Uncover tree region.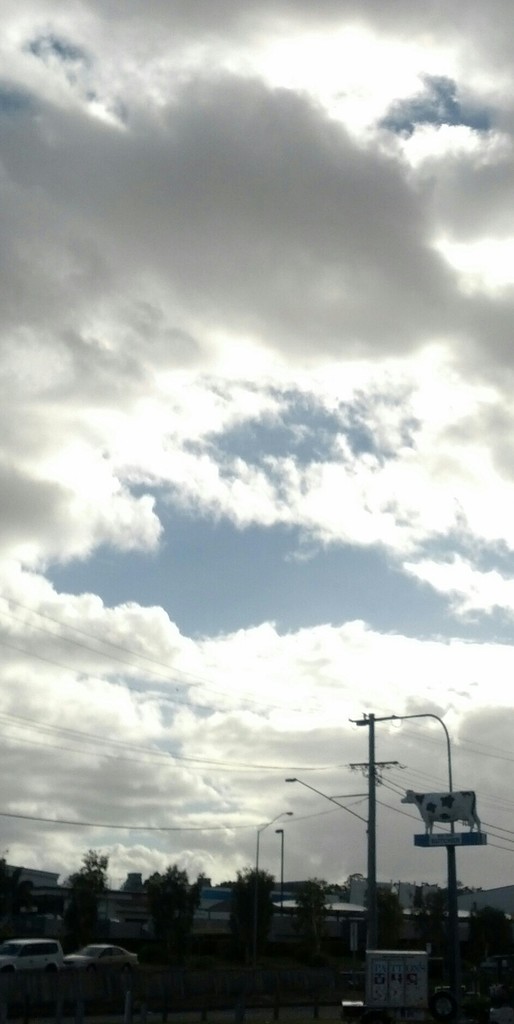
Uncovered: x1=362, y1=881, x2=402, y2=949.
